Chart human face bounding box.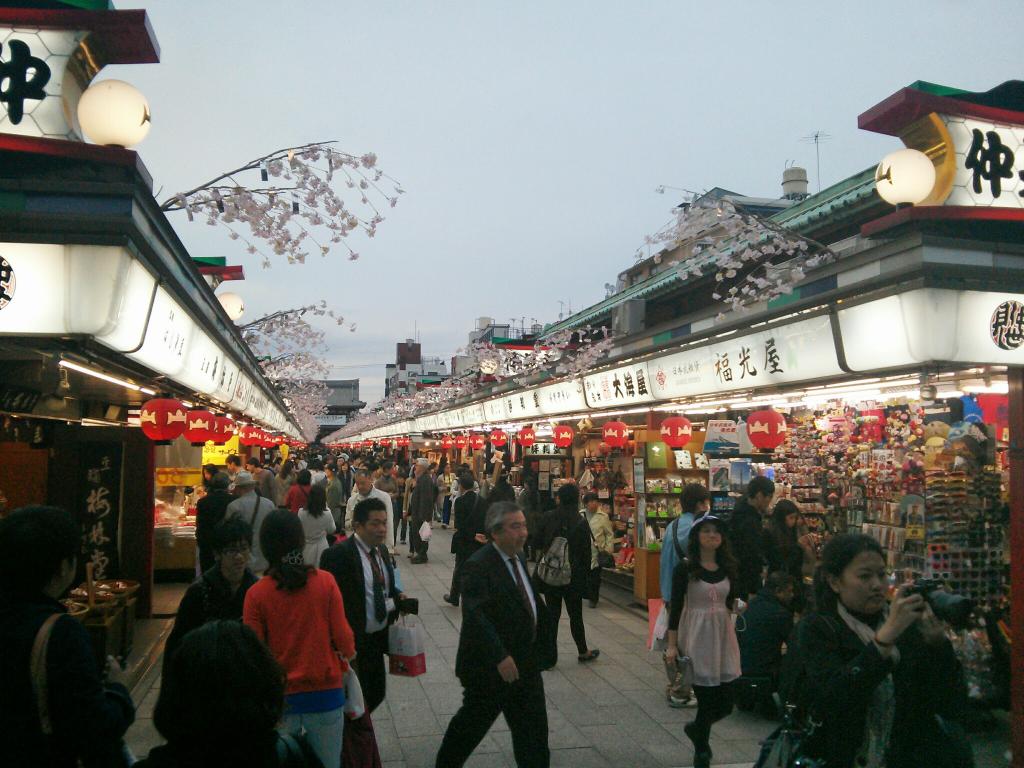
Charted: (left=700, top=523, right=723, bottom=552).
